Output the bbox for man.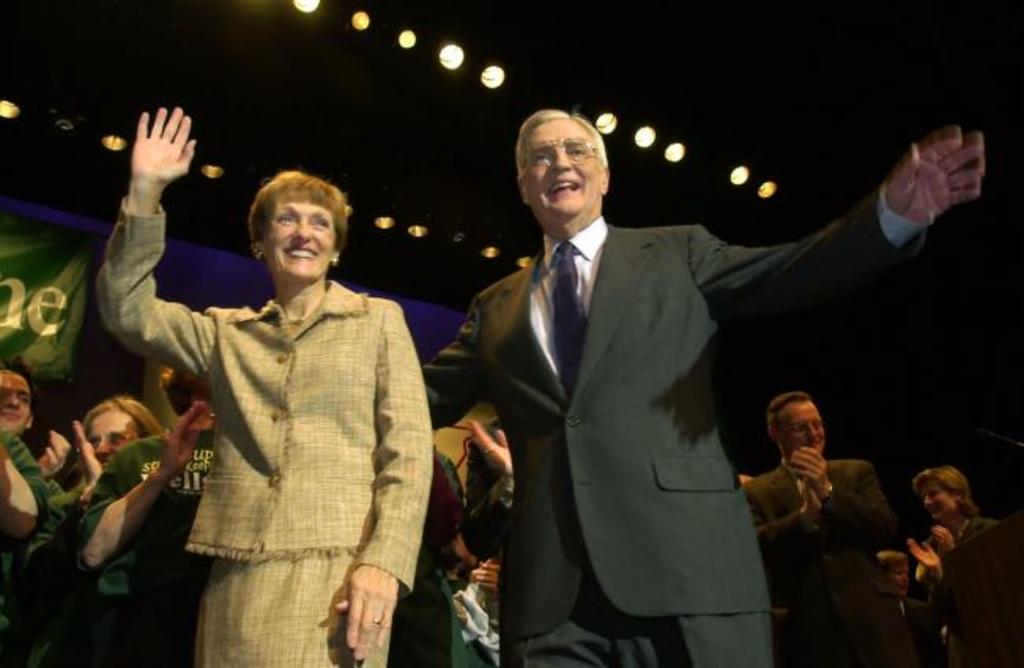
l=740, t=378, r=903, b=666.
